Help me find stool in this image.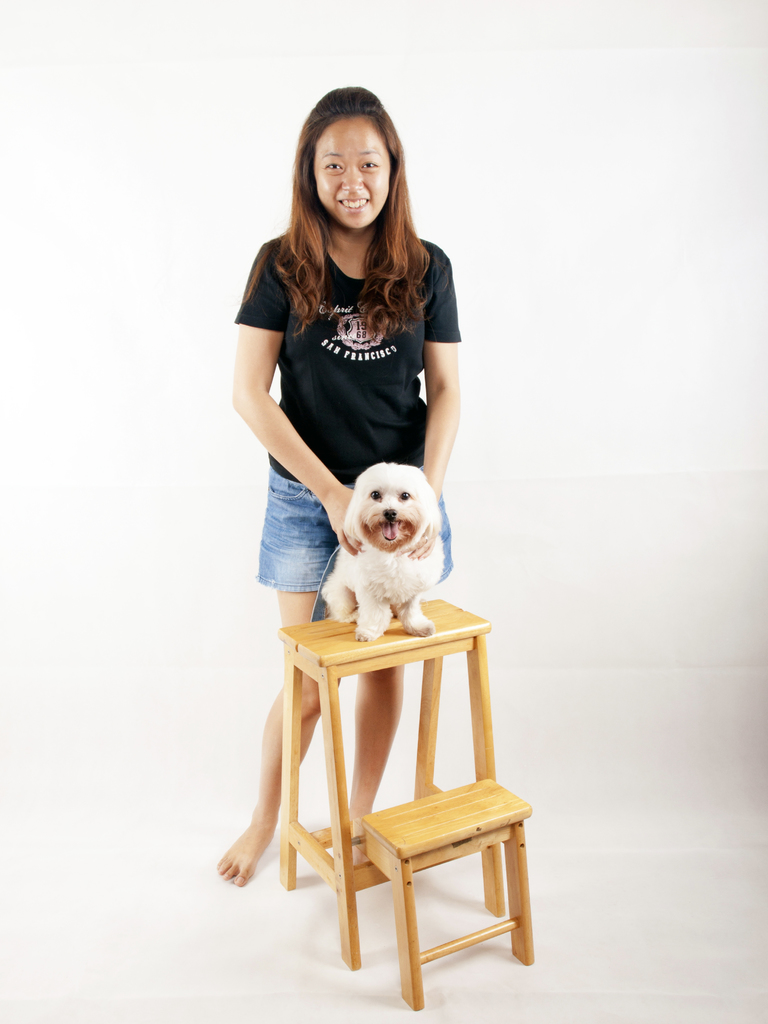
Found it: detection(353, 779, 536, 1006).
